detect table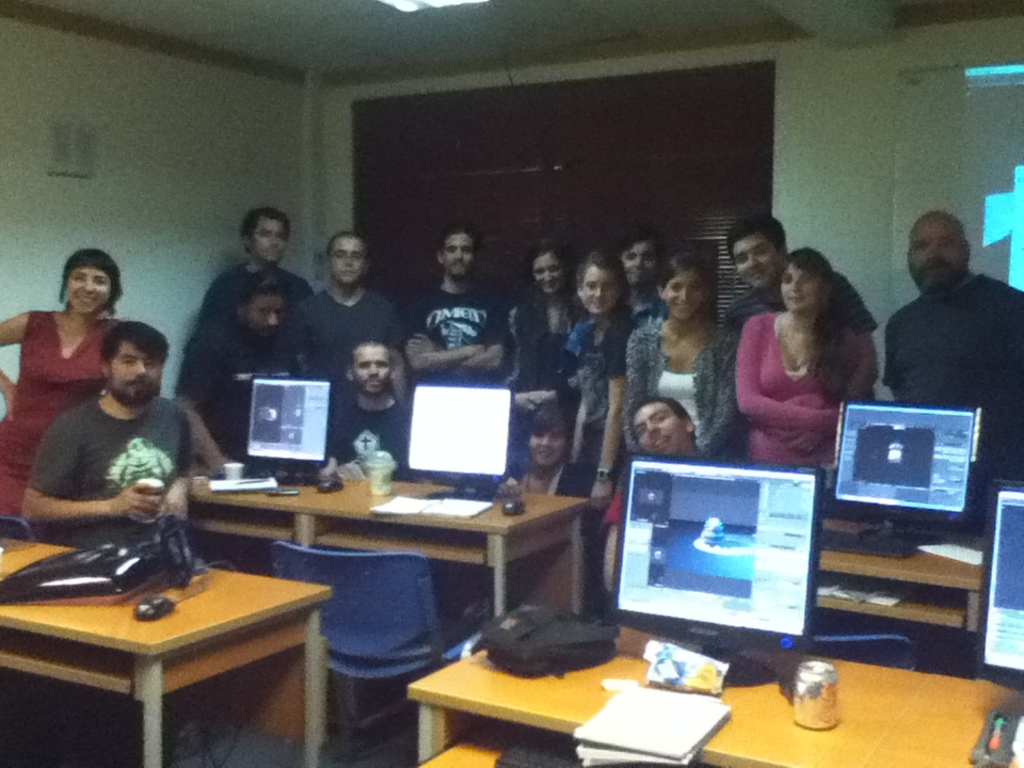
(x1=404, y1=613, x2=1023, y2=767)
